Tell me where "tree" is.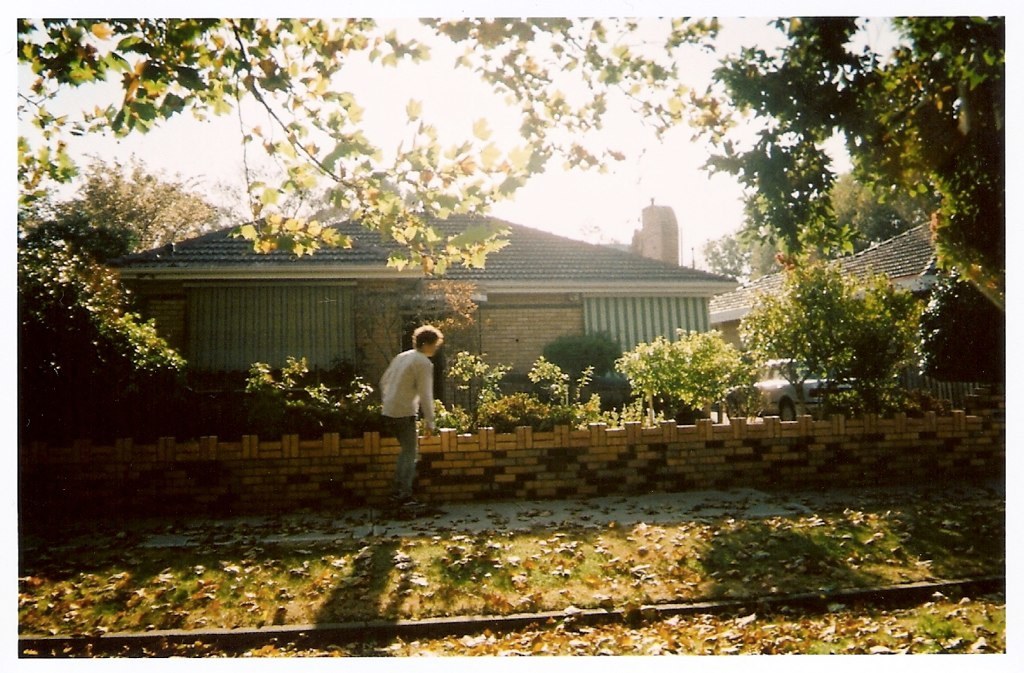
"tree" is at 694,17,1004,281.
